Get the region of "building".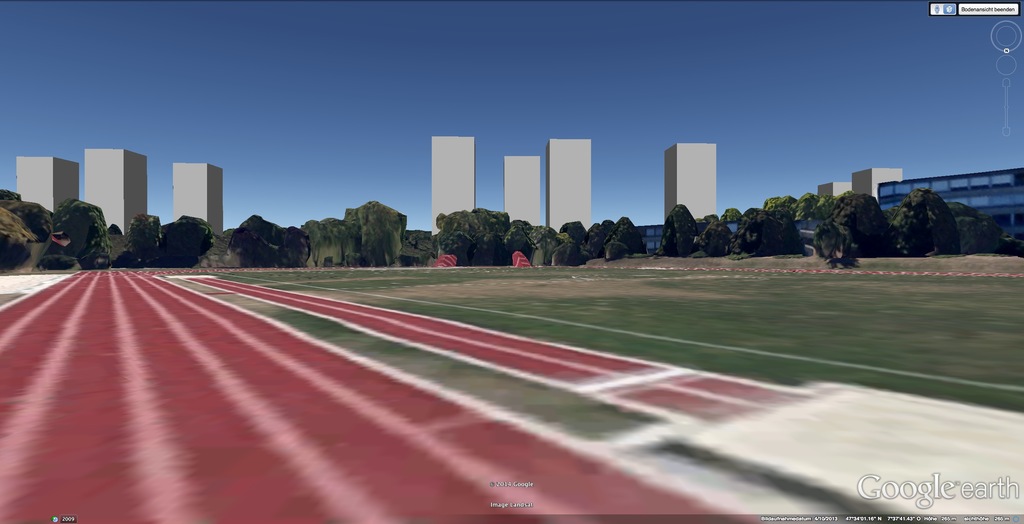
rect(662, 145, 717, 225).
